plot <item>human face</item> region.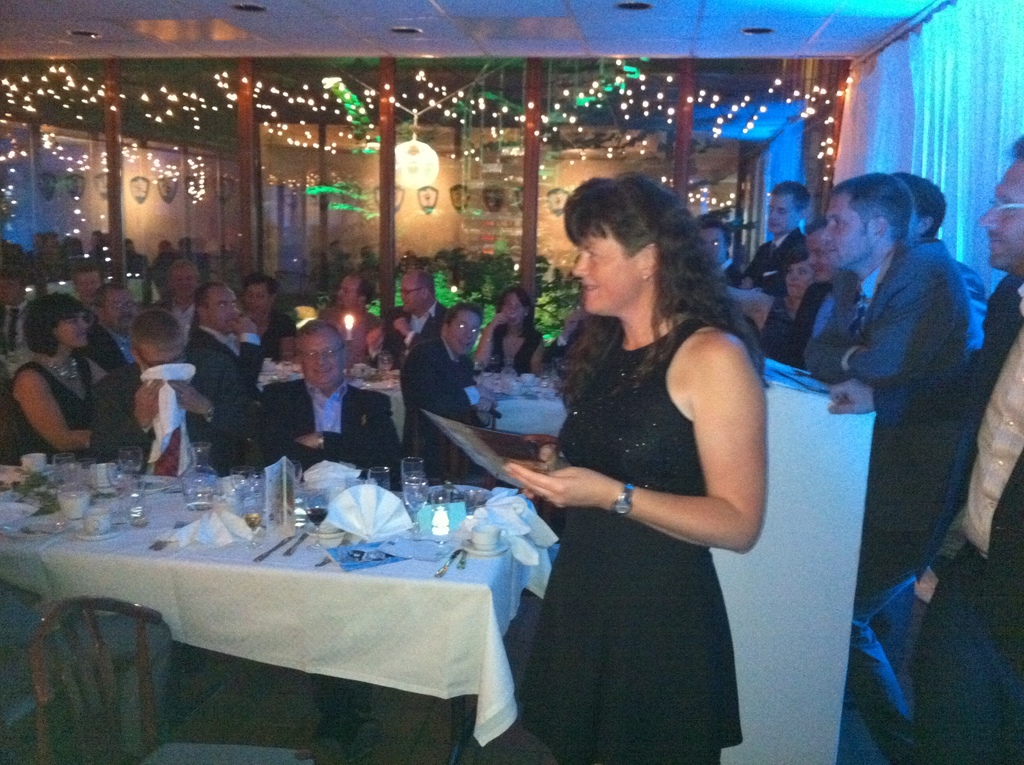
Plotted at rect(400, 276, 417, 312).
